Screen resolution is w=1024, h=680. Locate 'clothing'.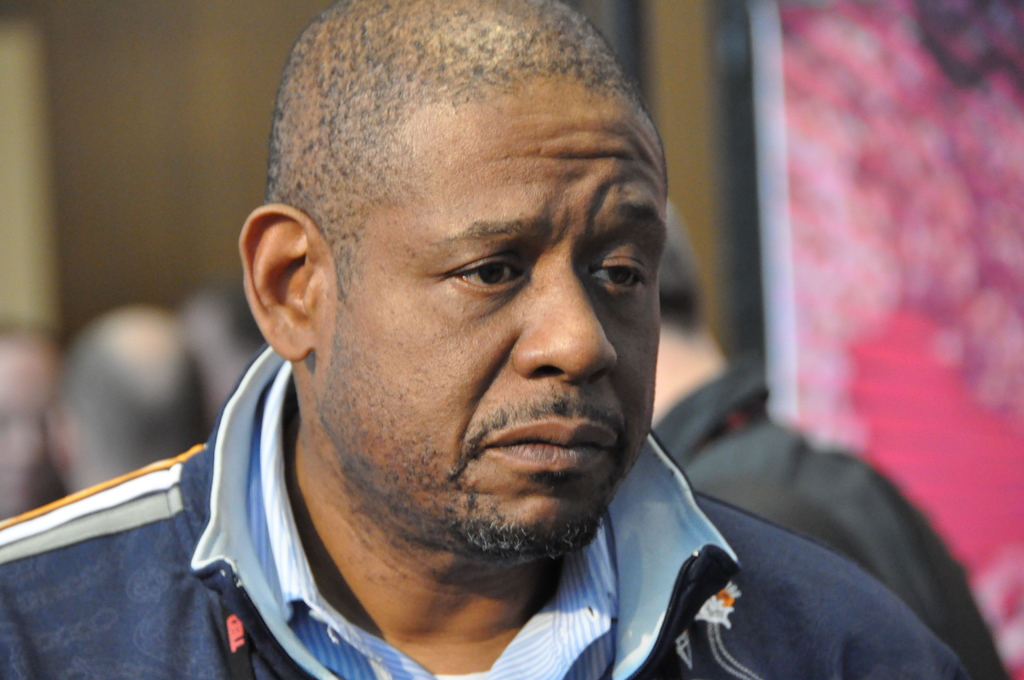
pyautogui.locateOnScreen(54, 170, 835, 679).
